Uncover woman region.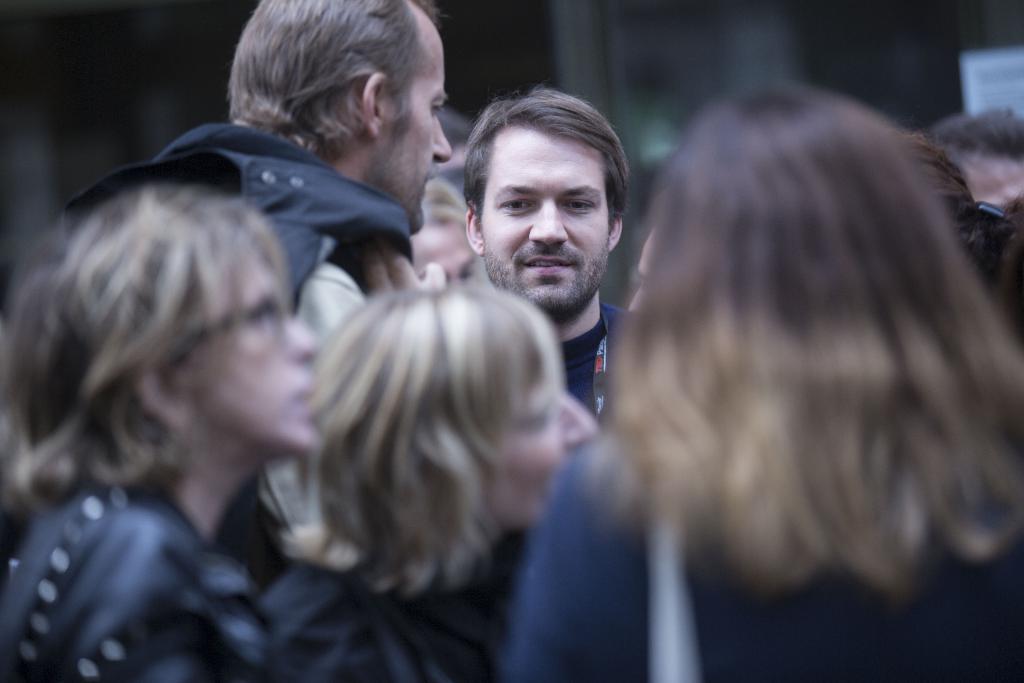
Uncovered: [249,283,604,682].
